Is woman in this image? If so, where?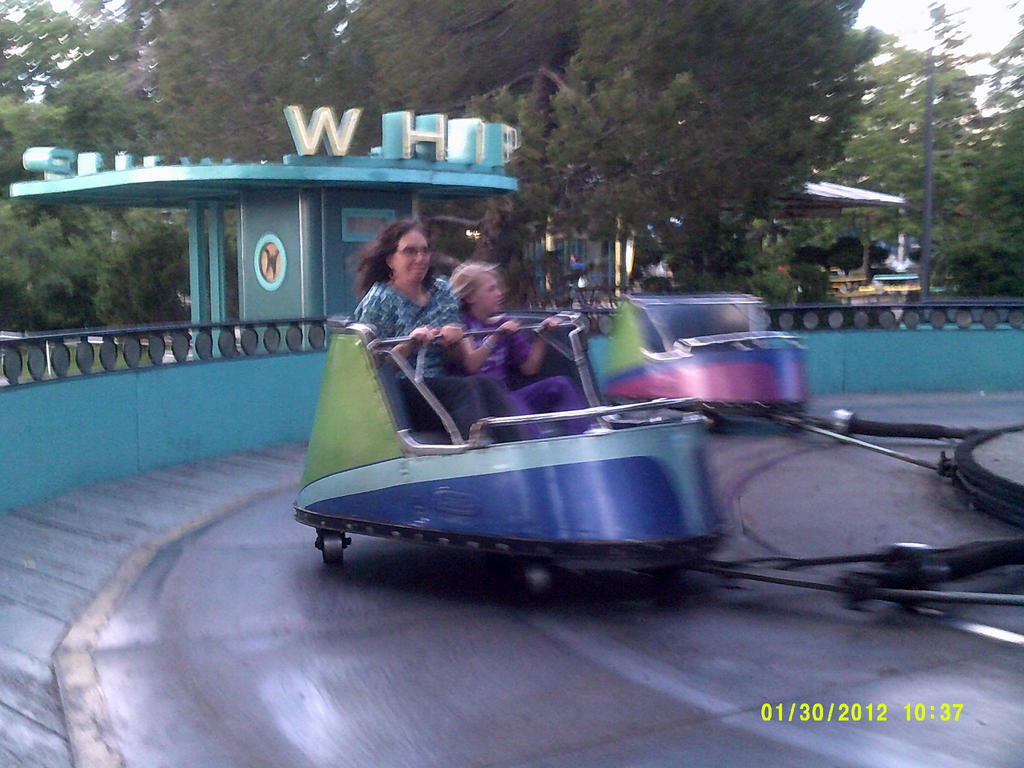
Yes, at (339,220,453,349).
